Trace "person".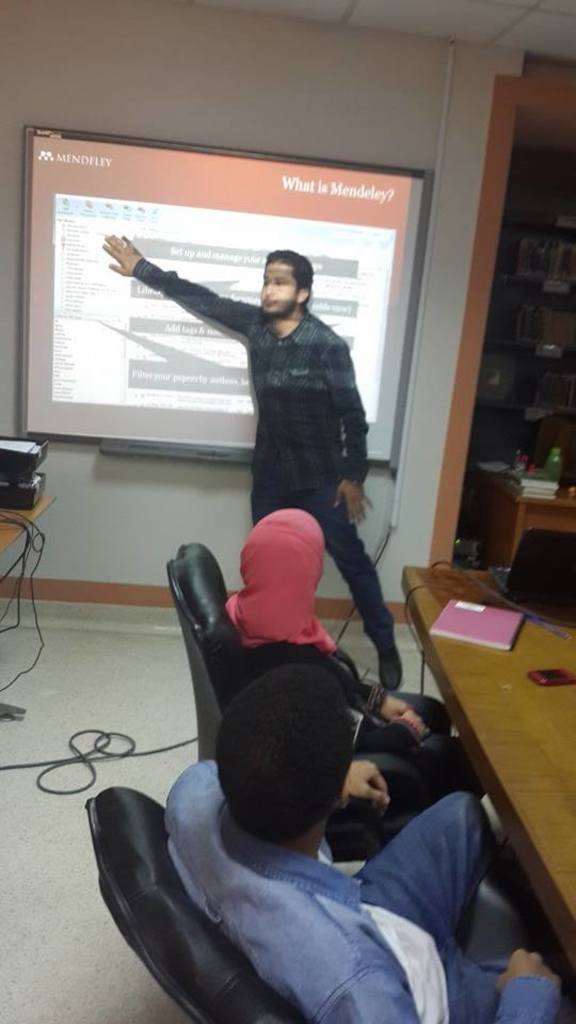
Traced to bbox=(212, 496, 467, 867).
